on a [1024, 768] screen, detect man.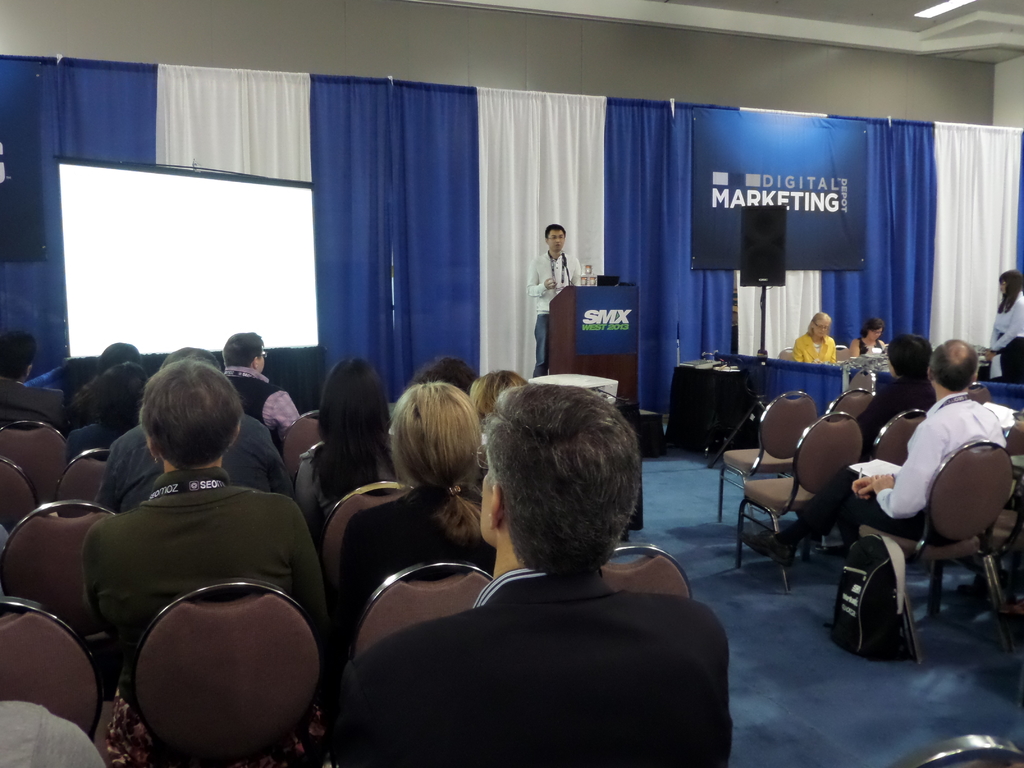
bbox=(527, 220, 583, 380).
